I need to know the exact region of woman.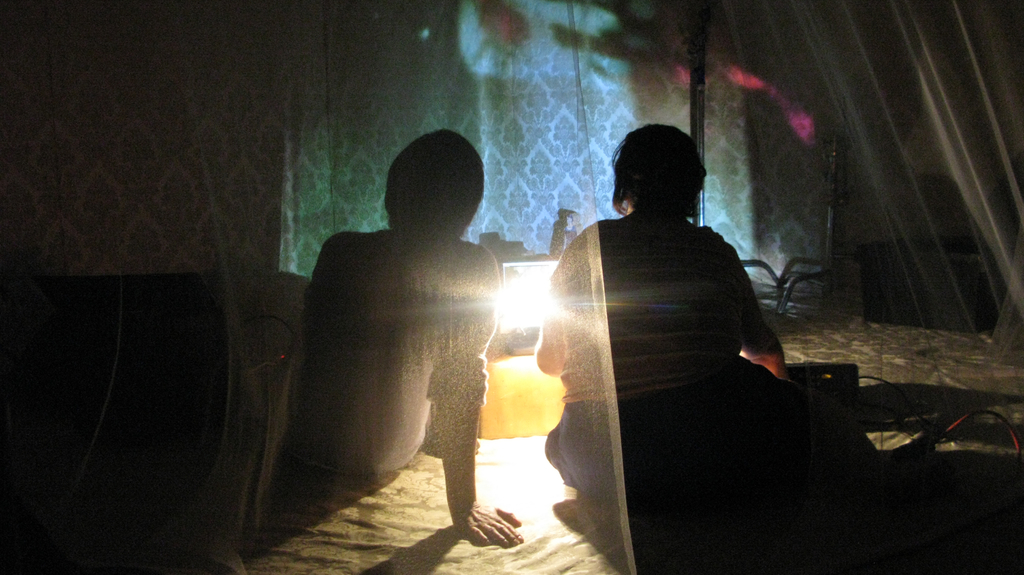
Region: 529/117/818/553.
